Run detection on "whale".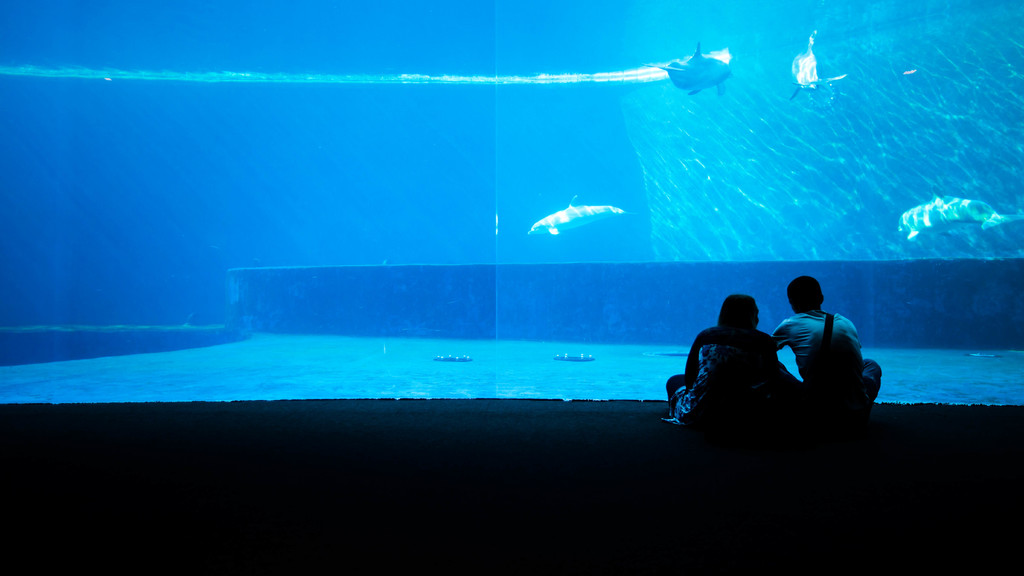
Result: 791/29/847/97.
